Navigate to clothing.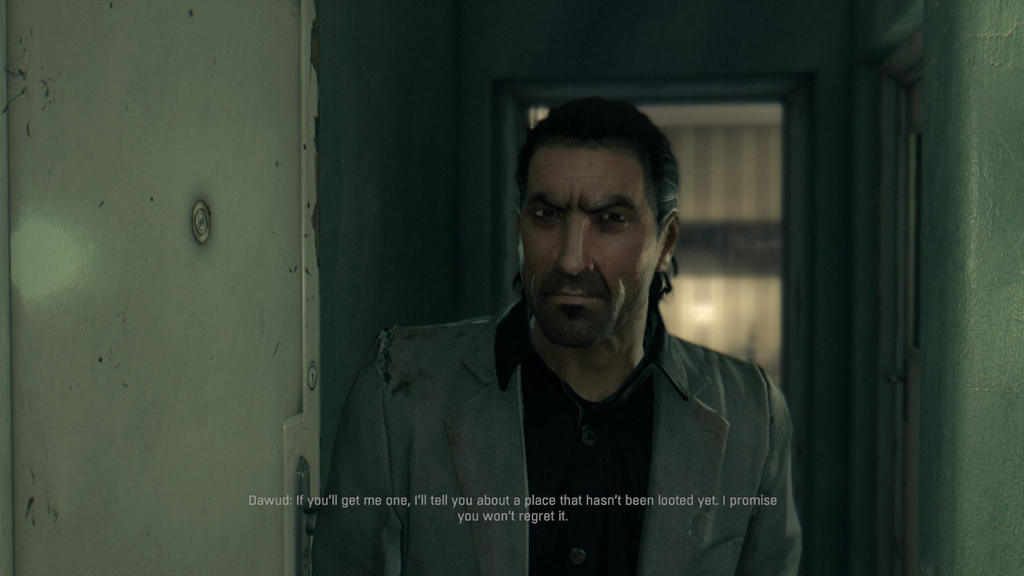
Navigation target: BBox(311, 296, 801, 575).
